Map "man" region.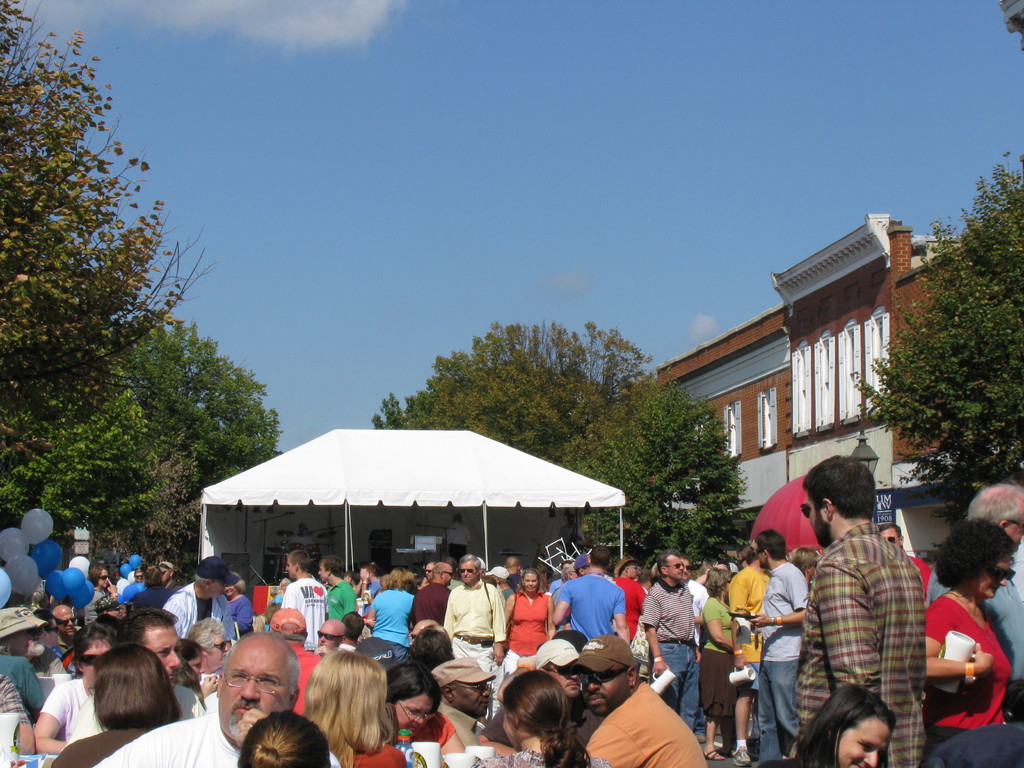
Mapped to <bbox>91, 636, 337, 767</bbox>.
